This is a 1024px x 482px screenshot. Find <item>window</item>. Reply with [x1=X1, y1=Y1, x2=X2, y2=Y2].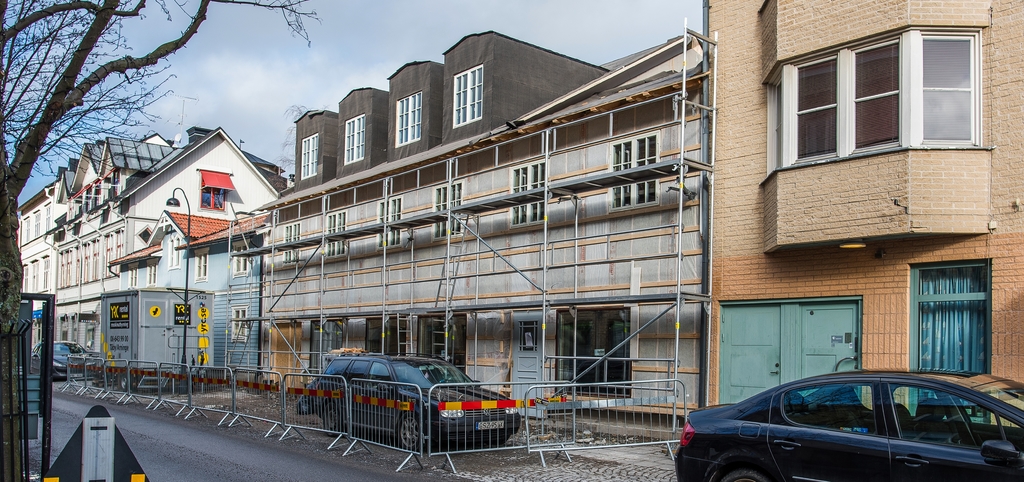
[x1=319, y1=207, x2=342, y2=262].
